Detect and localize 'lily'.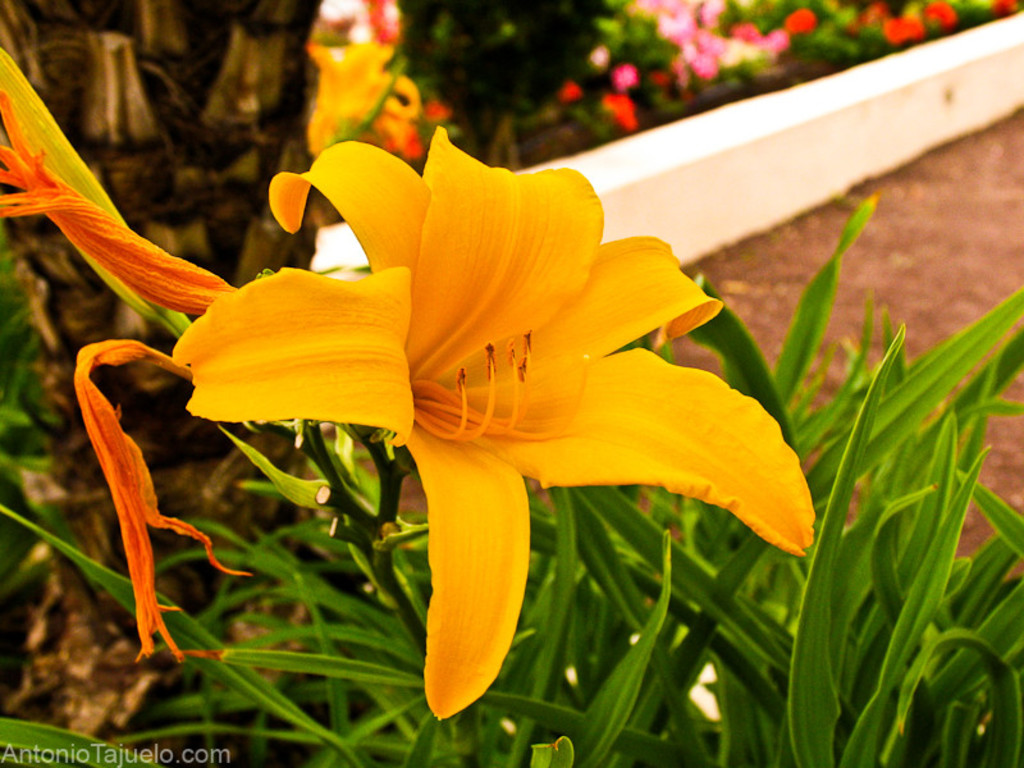
Localized at (left=168, top=127, right=818, bottom=718).
